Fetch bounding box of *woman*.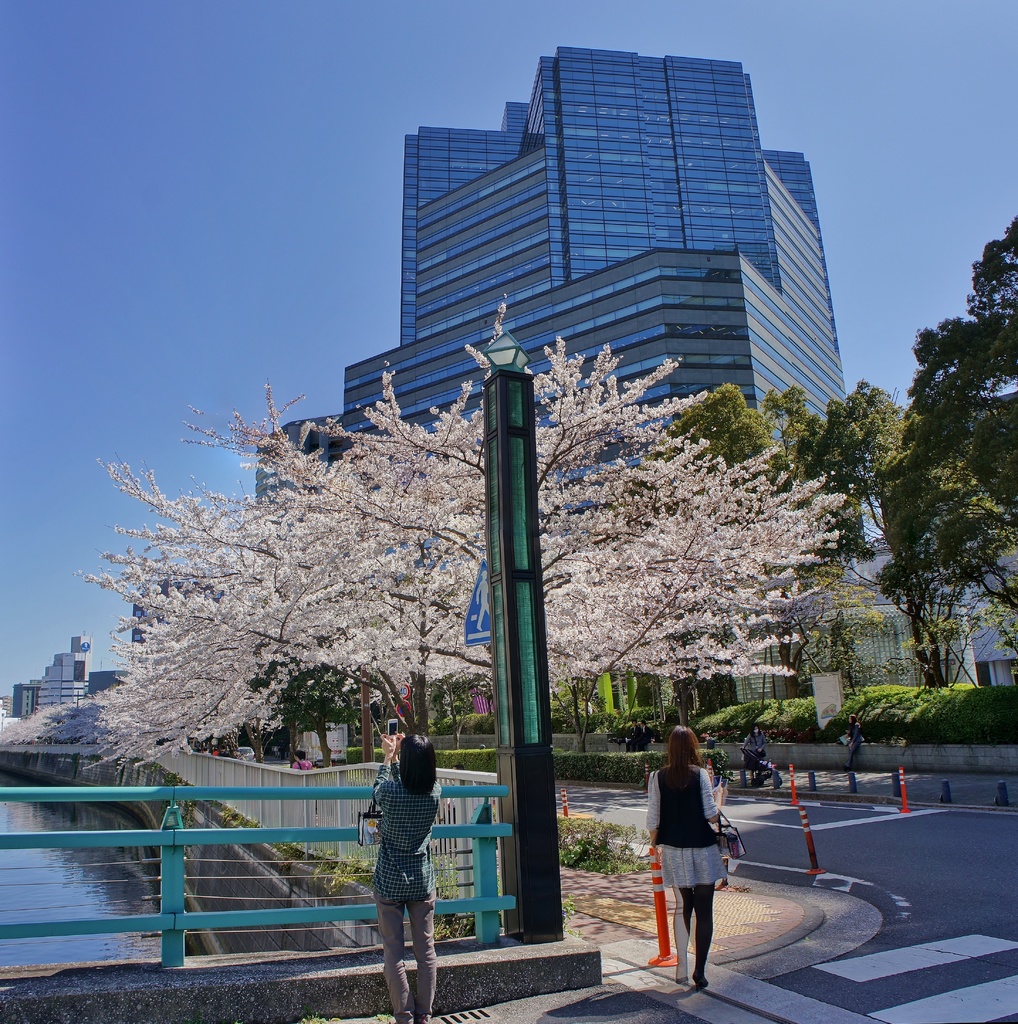
Bbox: bbox=(839, 716, 859, 781).
